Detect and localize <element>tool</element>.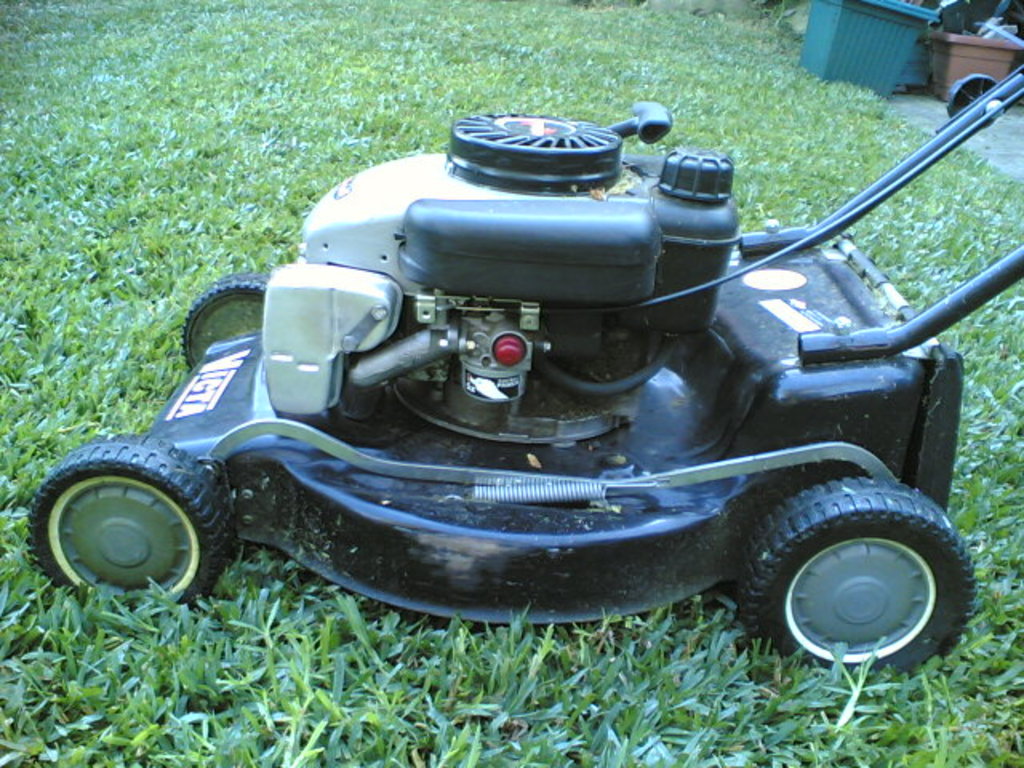
Localized at 18,66,1022,677.
